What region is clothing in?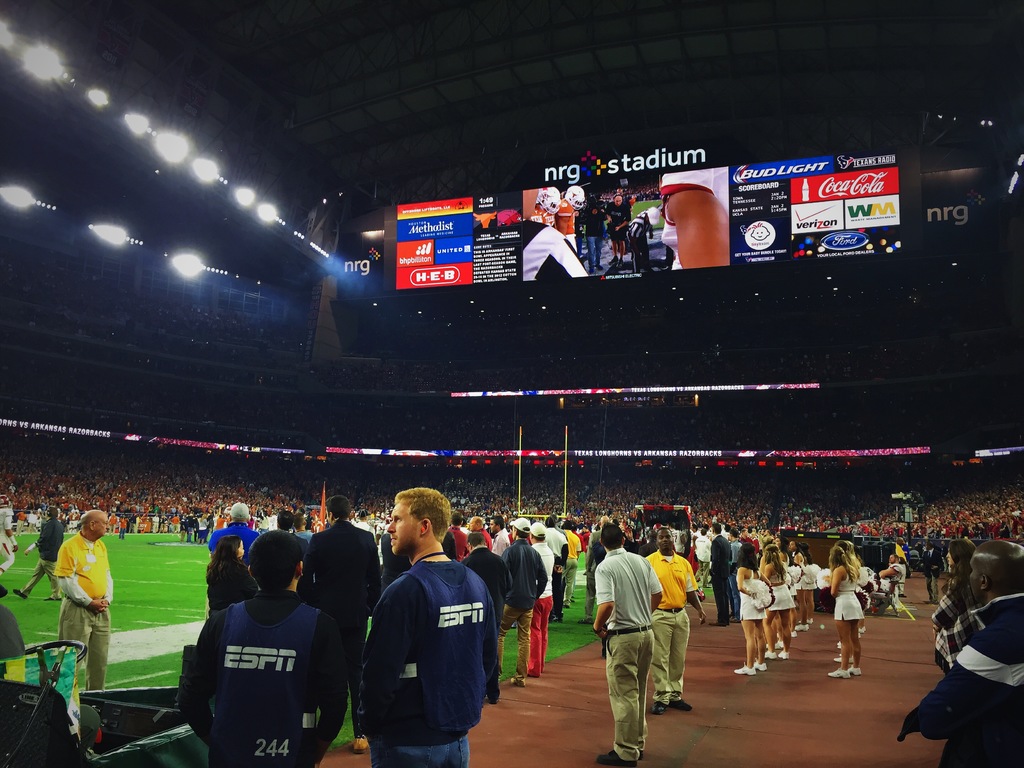
box=[0, 502, 17, 570].
